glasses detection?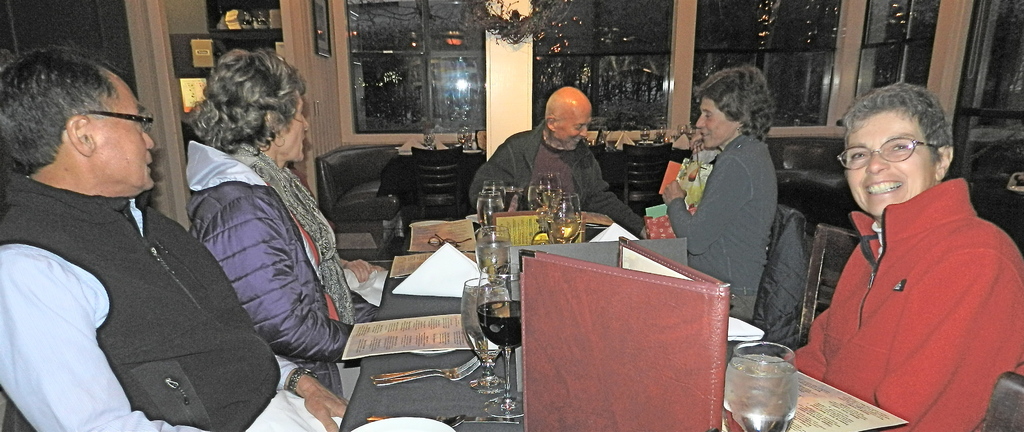
834, 134, 937, 177
